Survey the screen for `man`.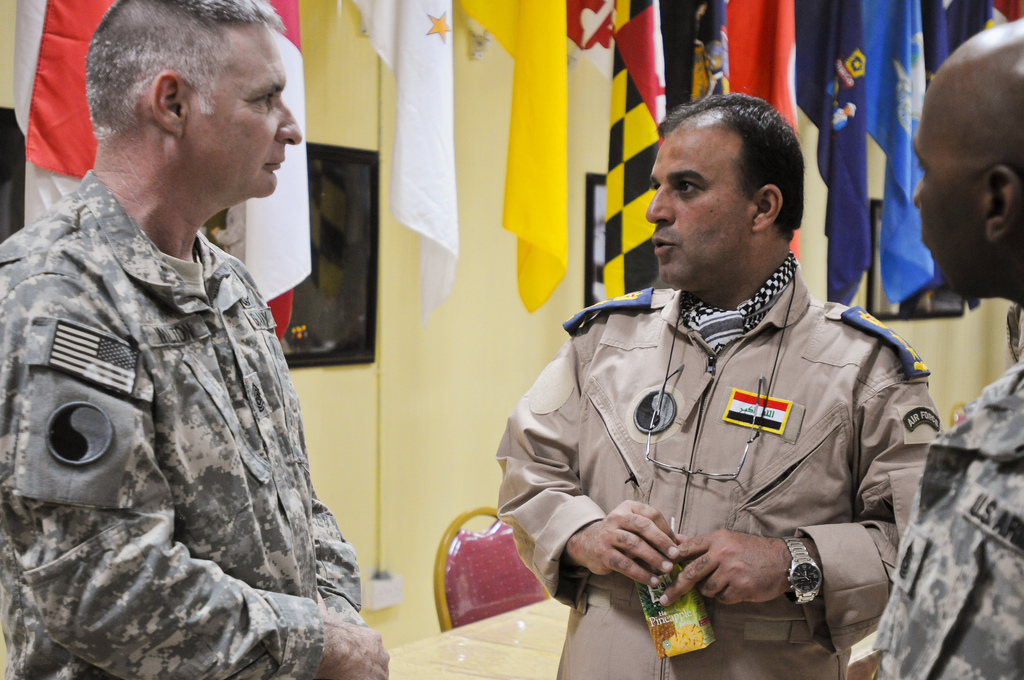
Survey found: {"left": 865, "top": 13, "right": 1023, "bottom": 679}.
